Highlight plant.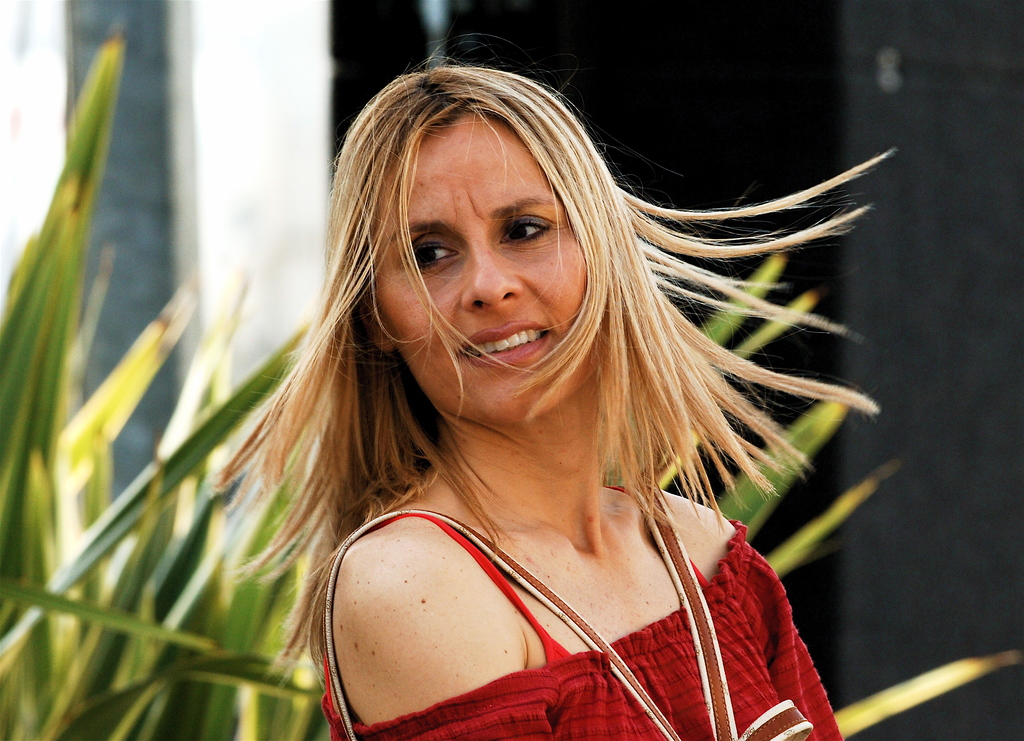
Highlighted region: crop(0, 35, 1022, 740).
